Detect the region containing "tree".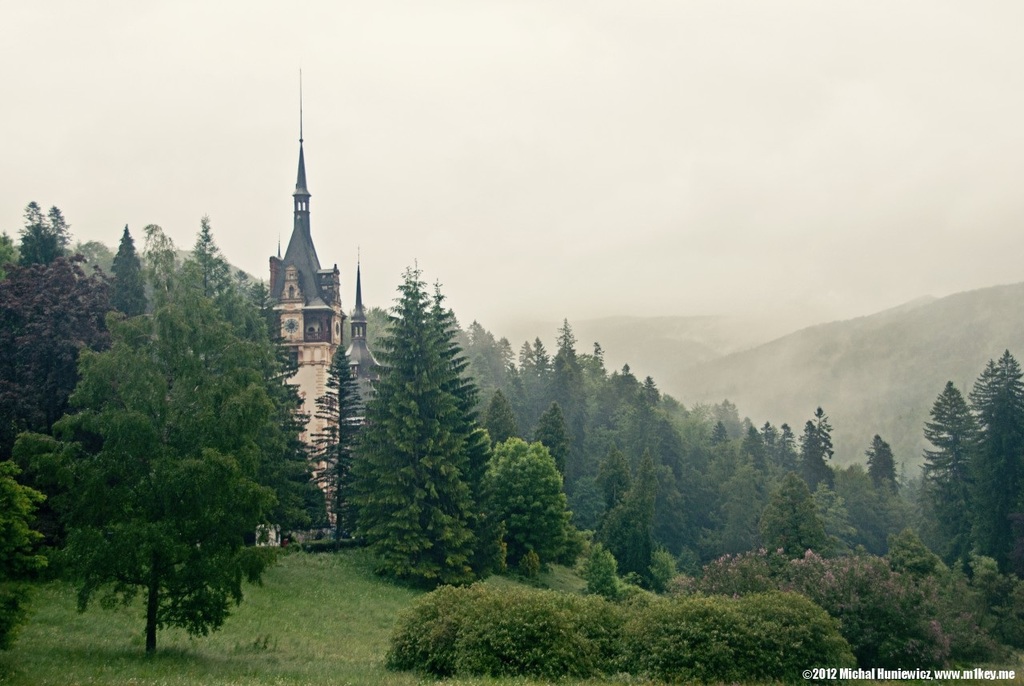
342,262,487,589.
